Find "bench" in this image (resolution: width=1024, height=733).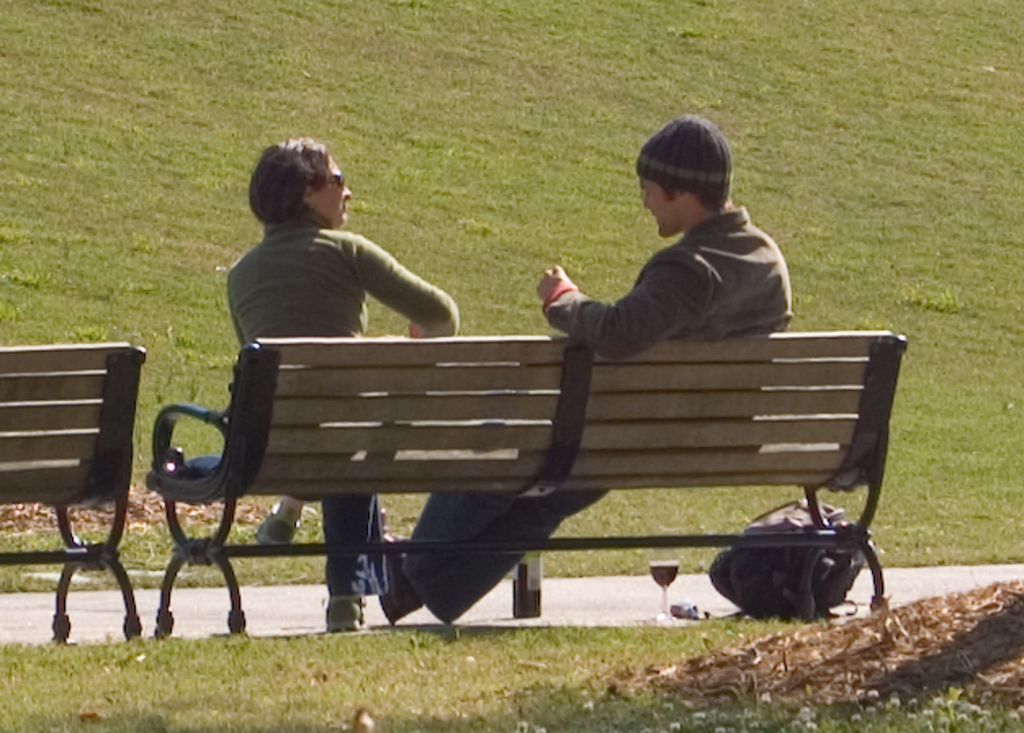
{"x1": 0, "y1": 331, "x2": 149, "y2": 646}.
